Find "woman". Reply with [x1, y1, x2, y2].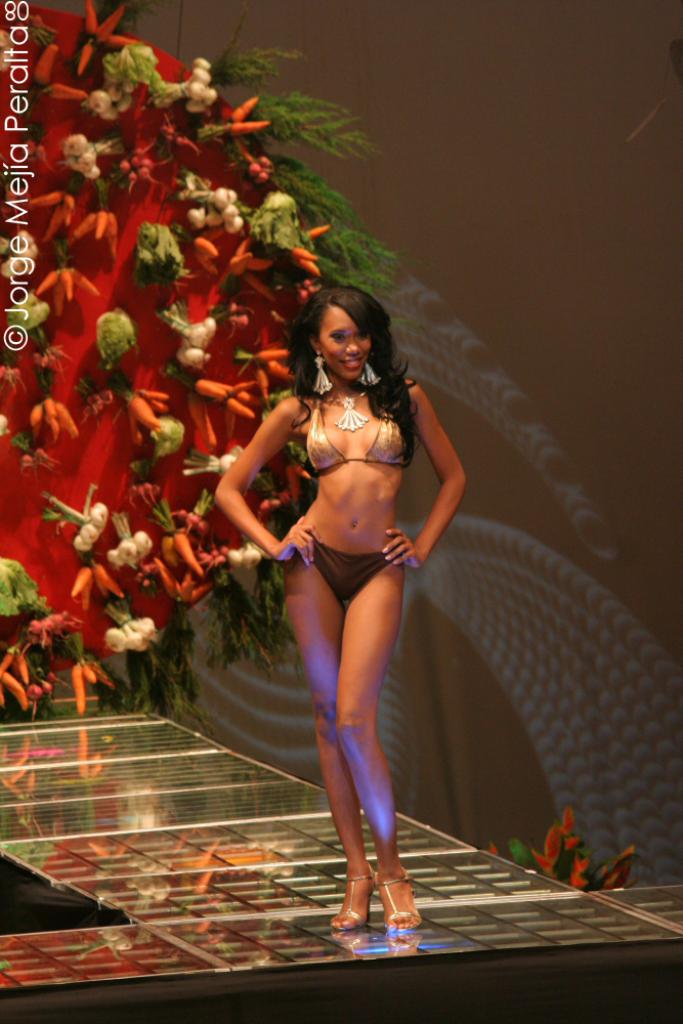
[209, 284, 474, 935].
